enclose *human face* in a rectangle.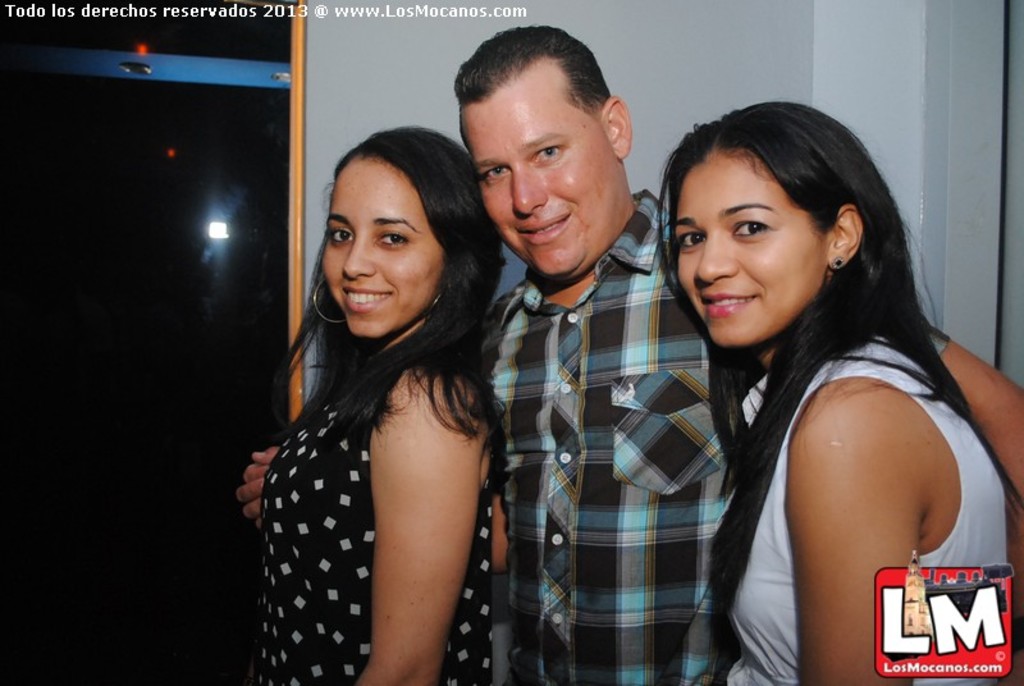
x1=678, y1=163, x2=823, y2=343.
